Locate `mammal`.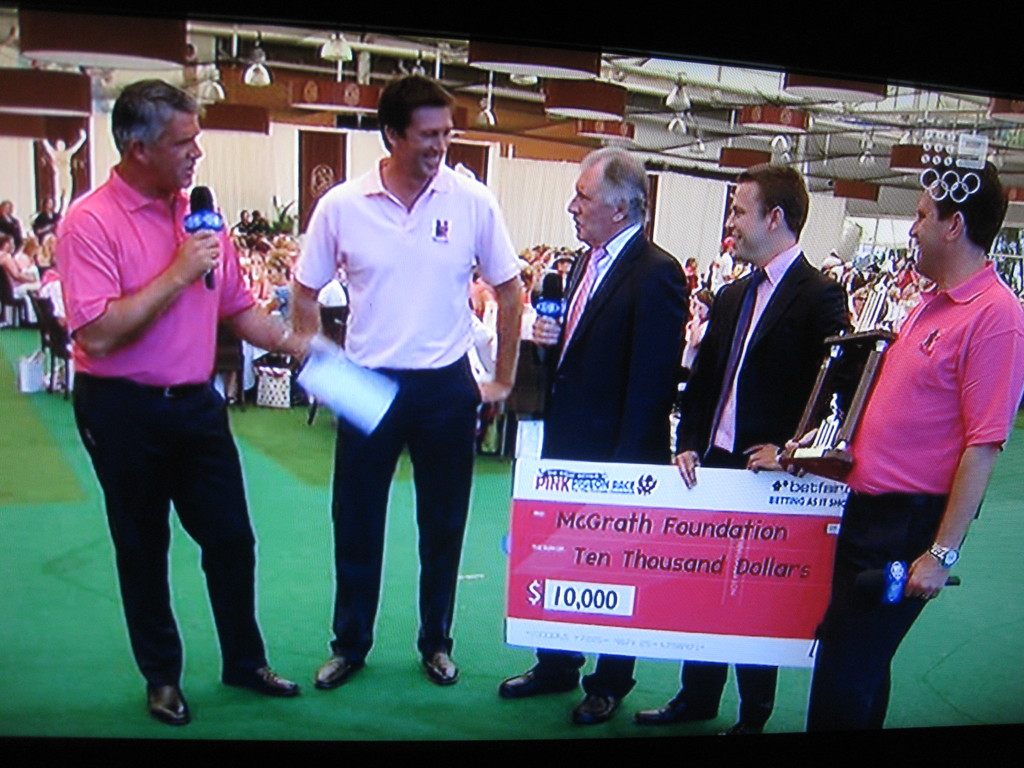
Bounding box: l=253, t=205, r=267, b=229.
